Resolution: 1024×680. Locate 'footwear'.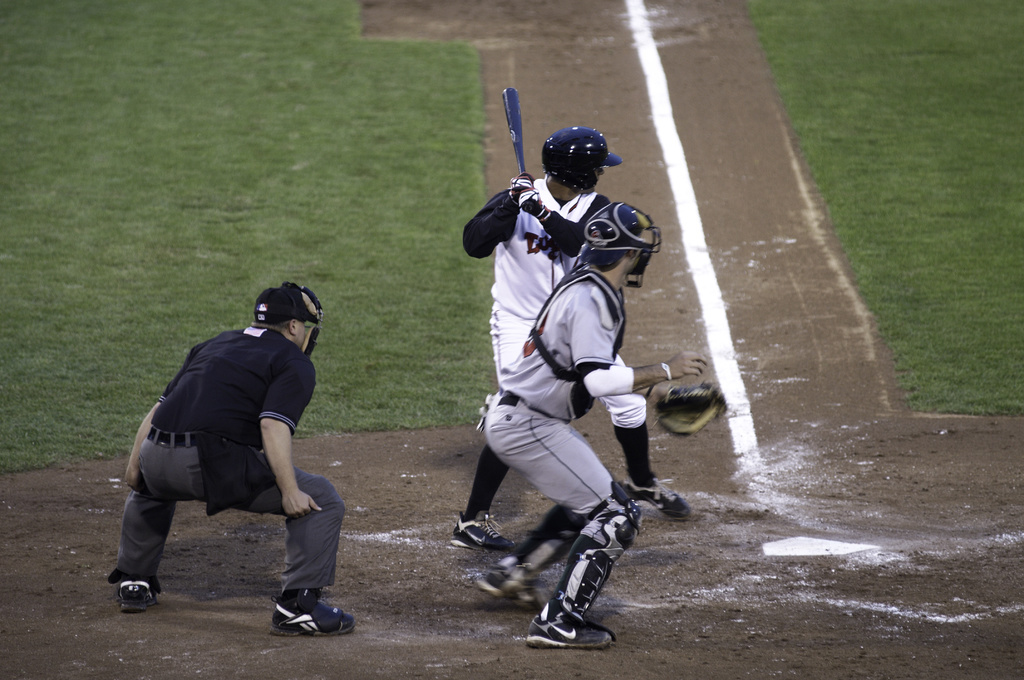
<box>529,606,612,649</box>.
